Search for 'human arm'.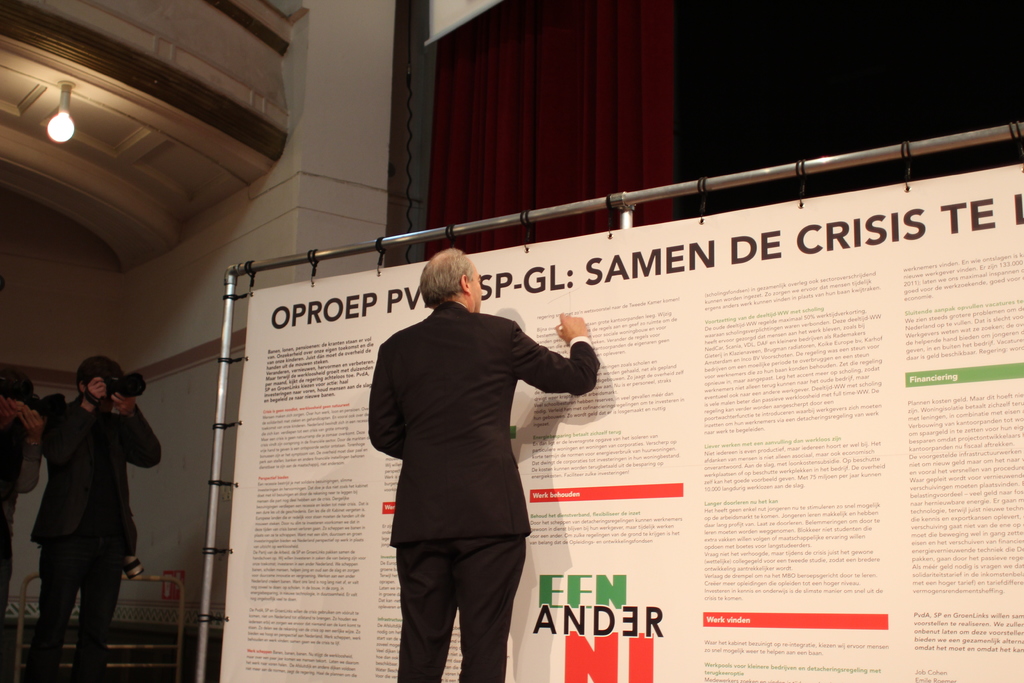
Found at region(0, 395, 19, 434).
